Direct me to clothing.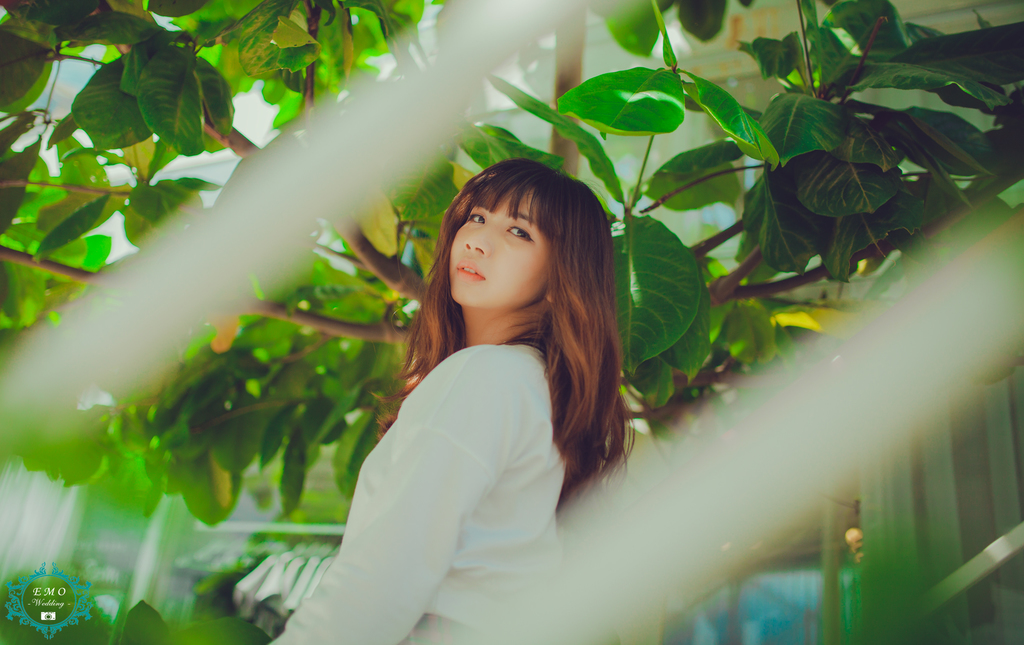
Direction: [264, 325, 605, 644].
